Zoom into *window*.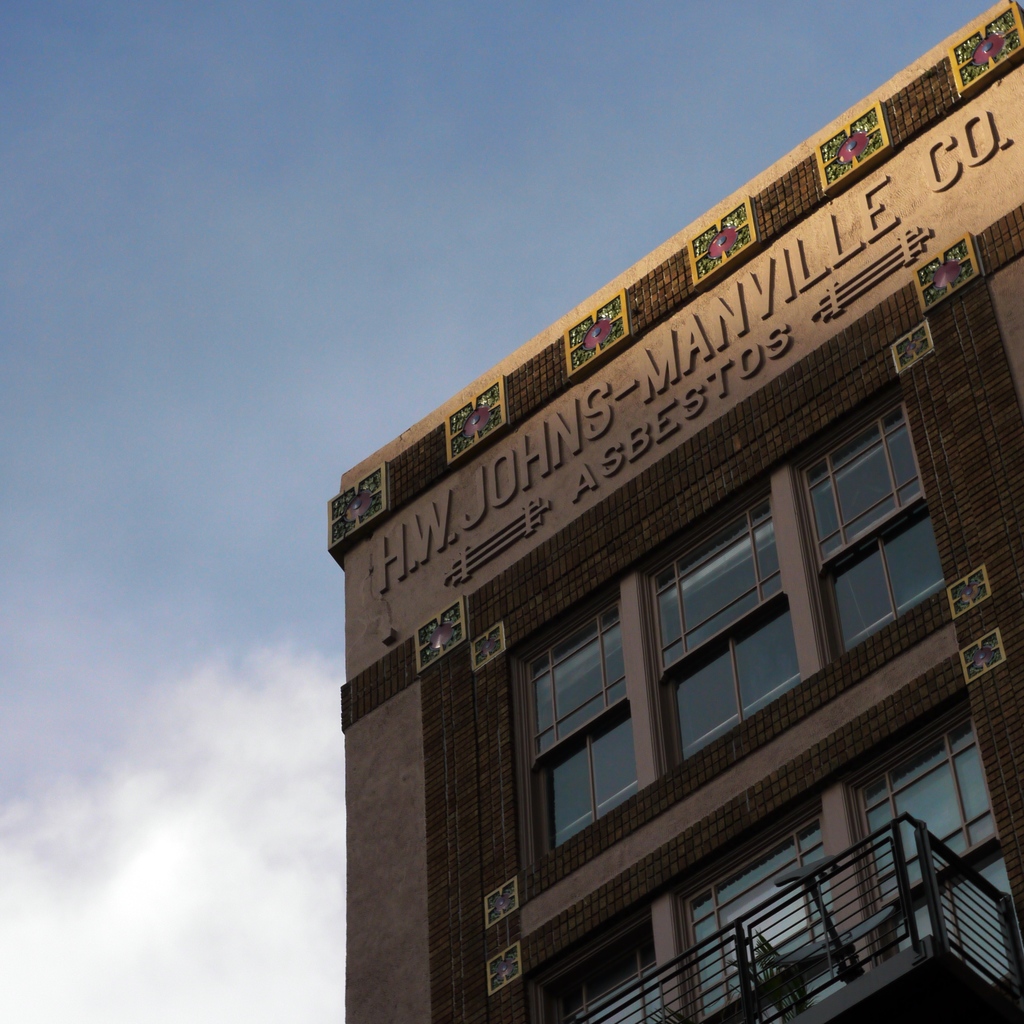
Zoom target: [515, 588, 646, 863].
